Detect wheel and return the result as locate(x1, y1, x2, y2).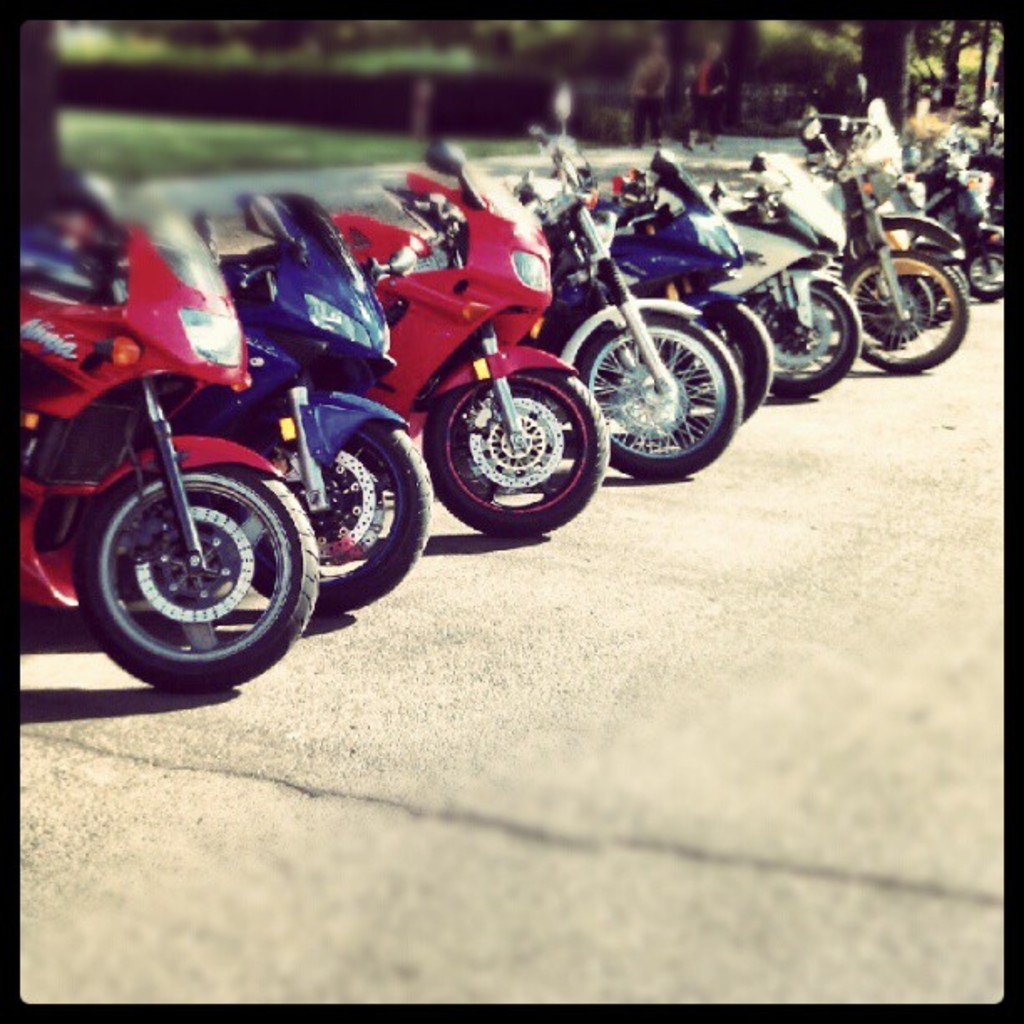
locate(960, 244, 1007, 300).
